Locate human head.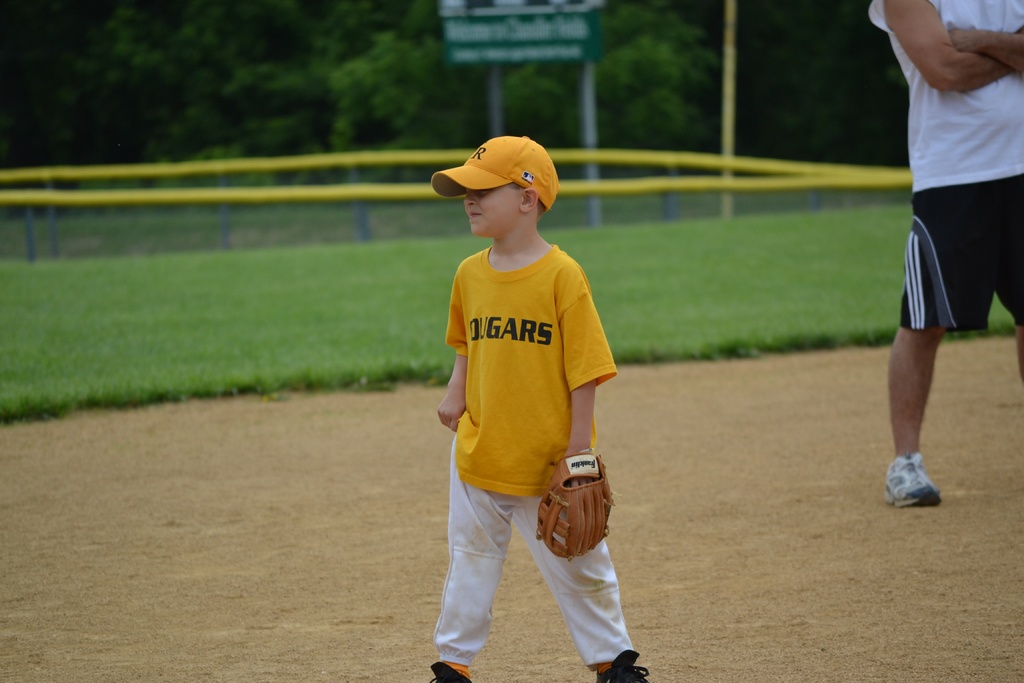
Bounding box: locate(431, 136, 560, 278).
